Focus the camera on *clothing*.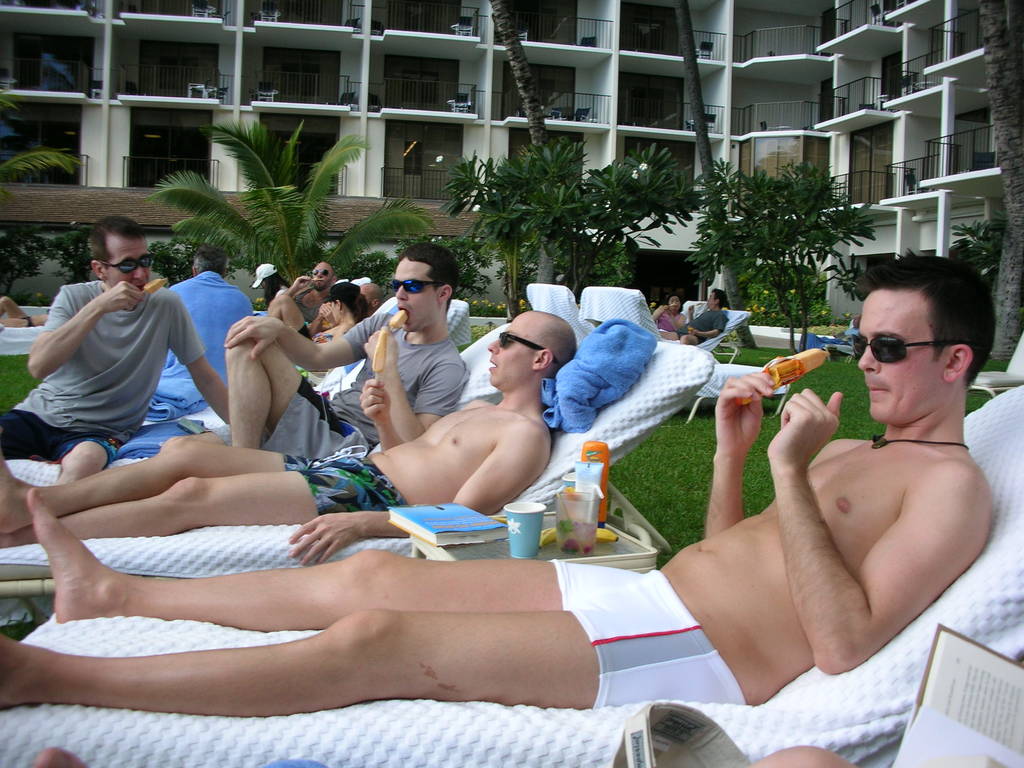
Focus region: <region>298, 324, 330, 346</region>.
